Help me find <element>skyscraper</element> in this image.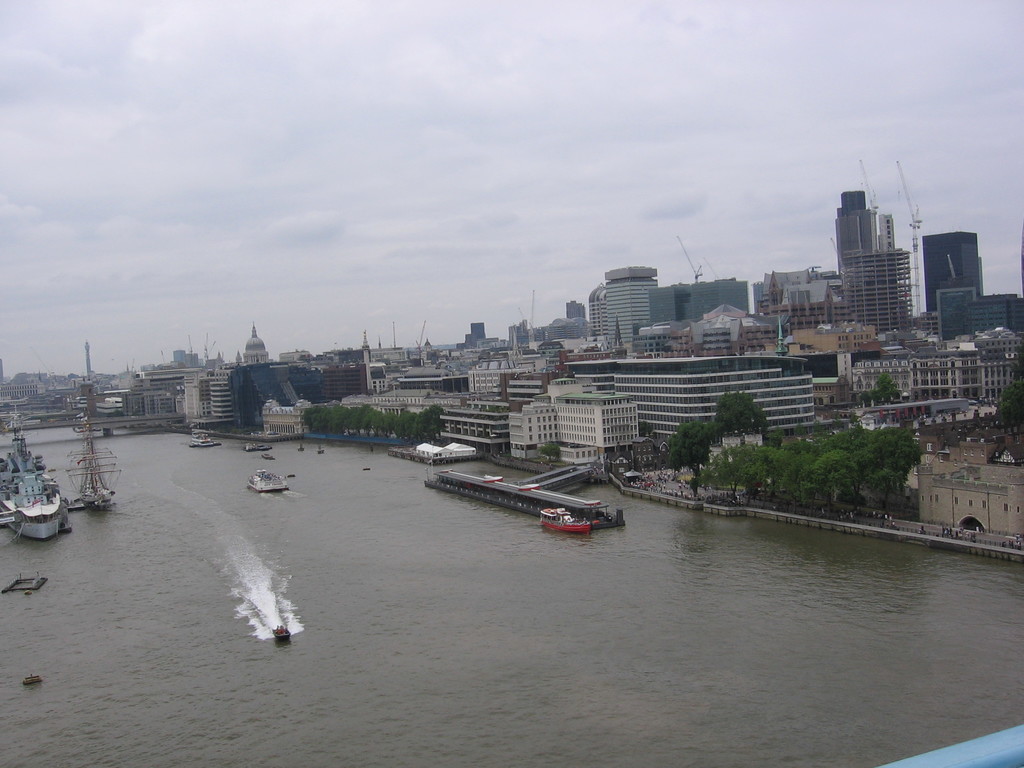
Found it: <bbox>690, 278, 747, 317</bbox>.
